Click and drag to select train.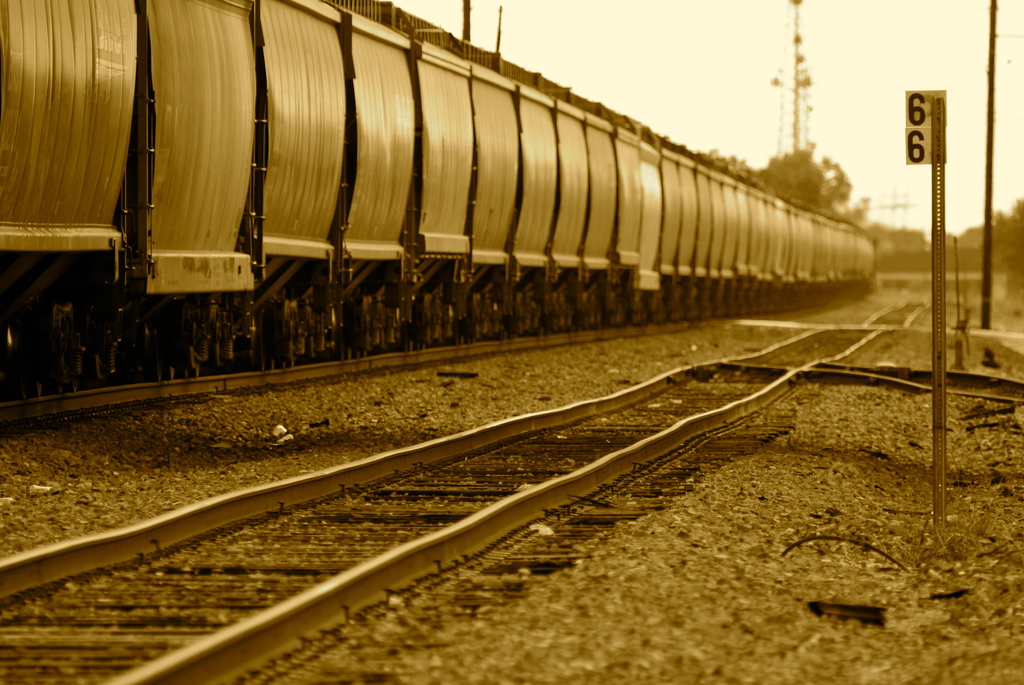
Selection: Rect(0, 0, 887, 403).
